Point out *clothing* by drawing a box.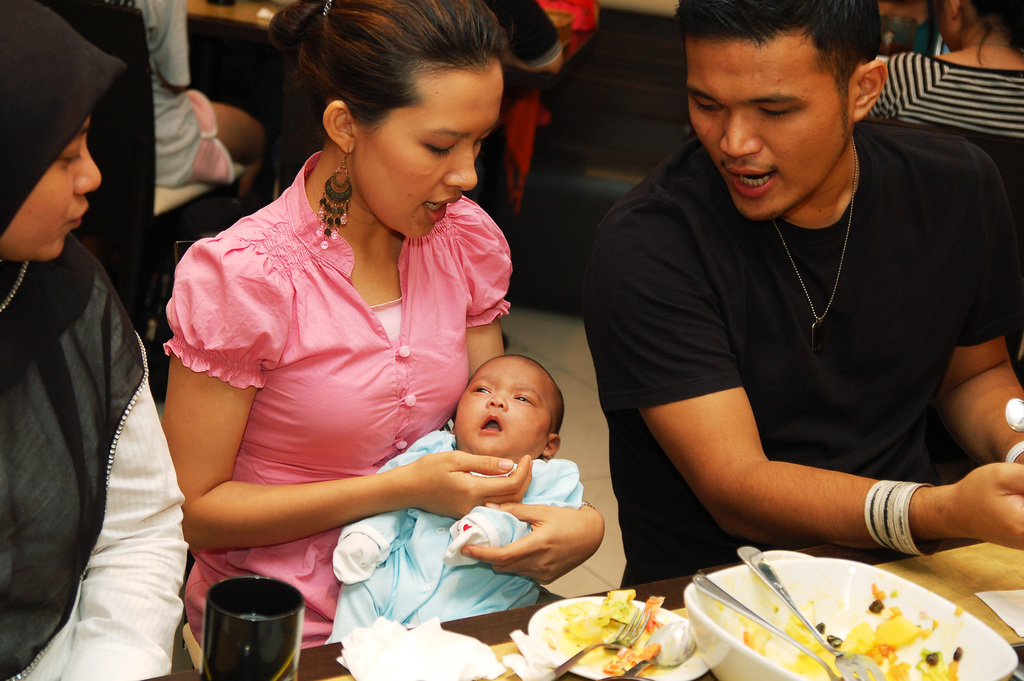
select_region(158, 147, 513, 648).
